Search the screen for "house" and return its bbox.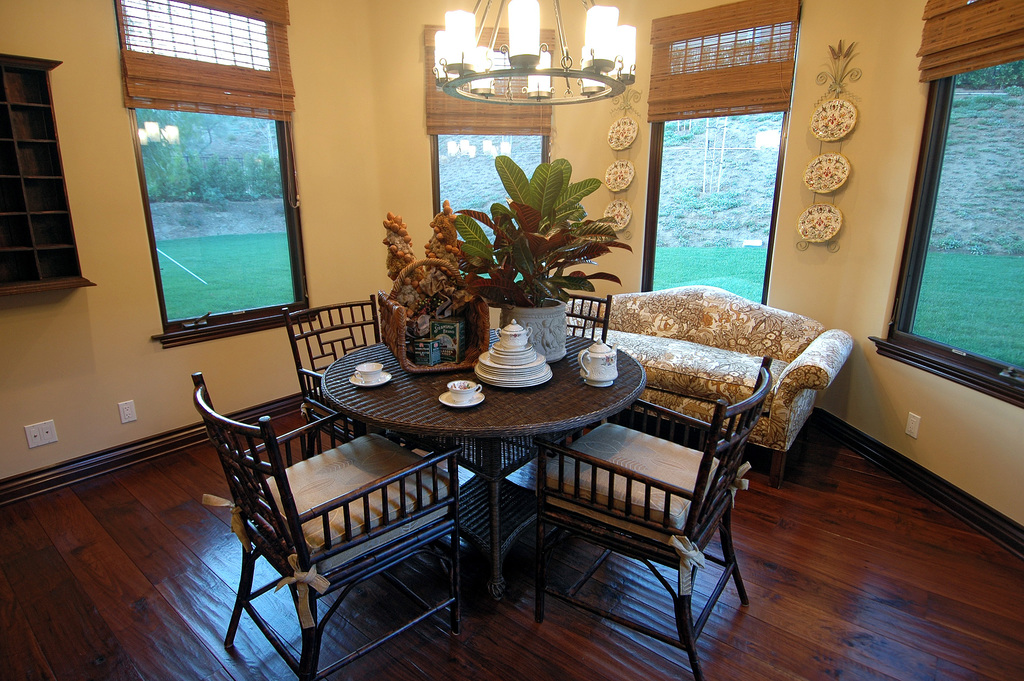
Found: 0 0 1023 680.
